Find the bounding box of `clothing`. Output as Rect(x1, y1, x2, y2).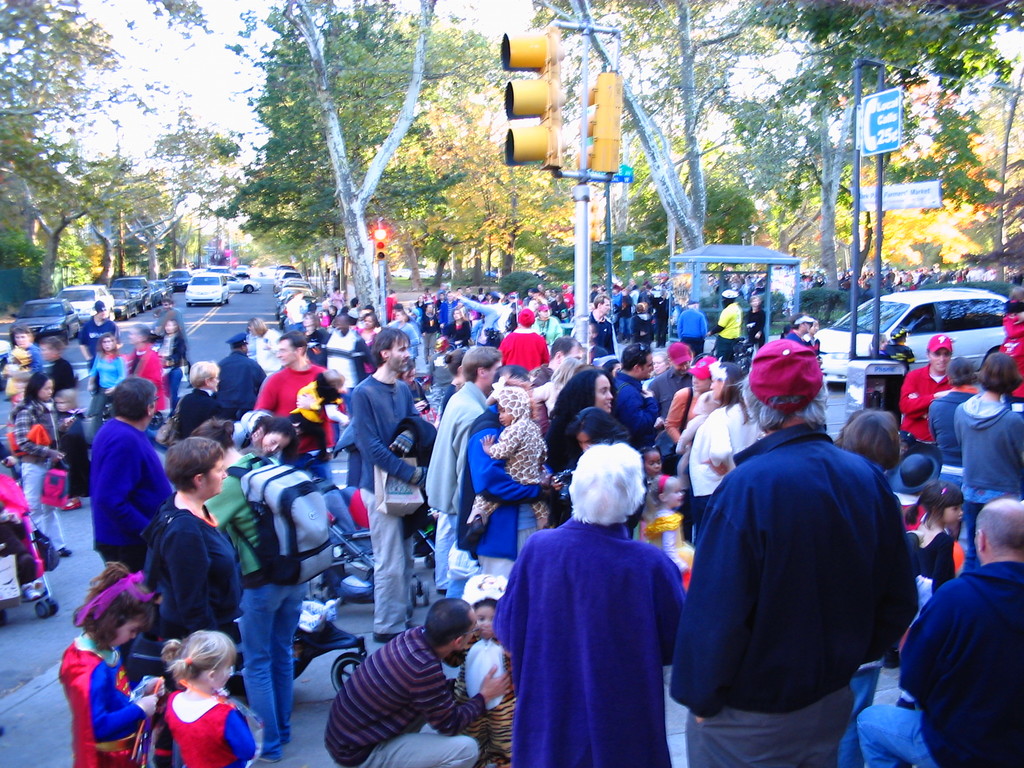
Rect(746, 305, 767, 339).
